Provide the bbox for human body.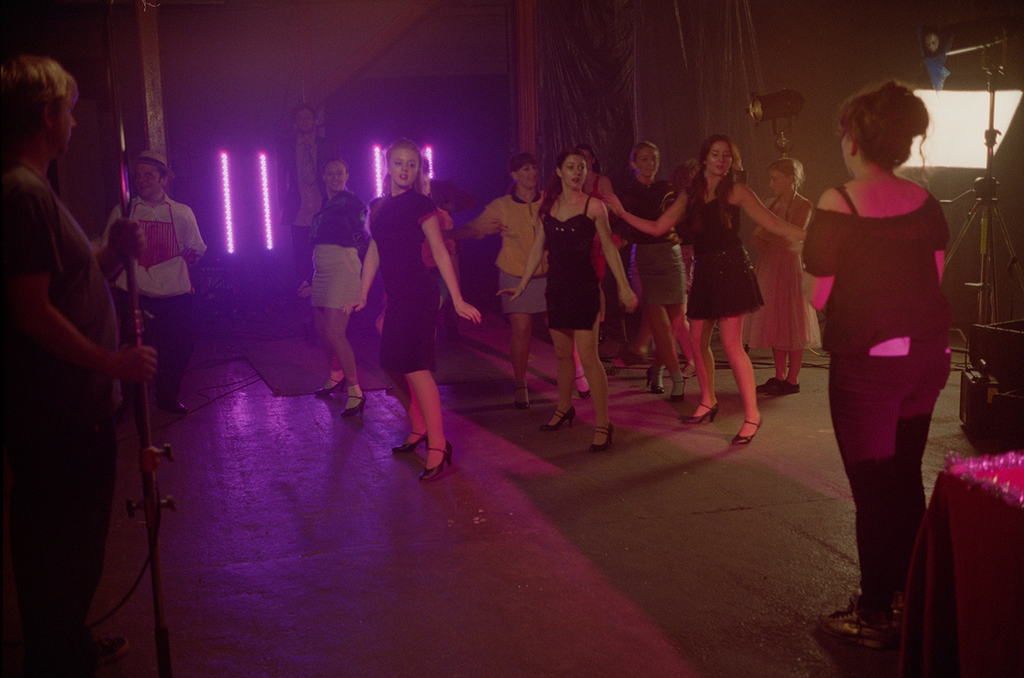
detection(575, 178, 645, 401).
